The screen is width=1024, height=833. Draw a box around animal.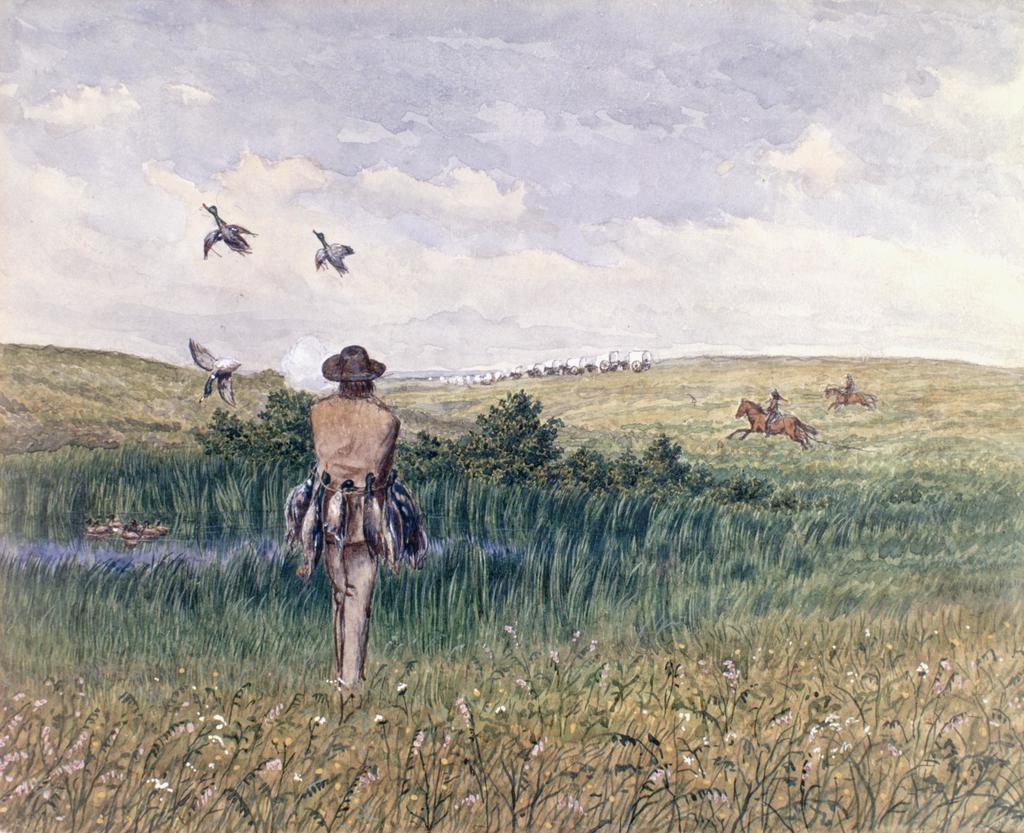
(182,336,243,406).
